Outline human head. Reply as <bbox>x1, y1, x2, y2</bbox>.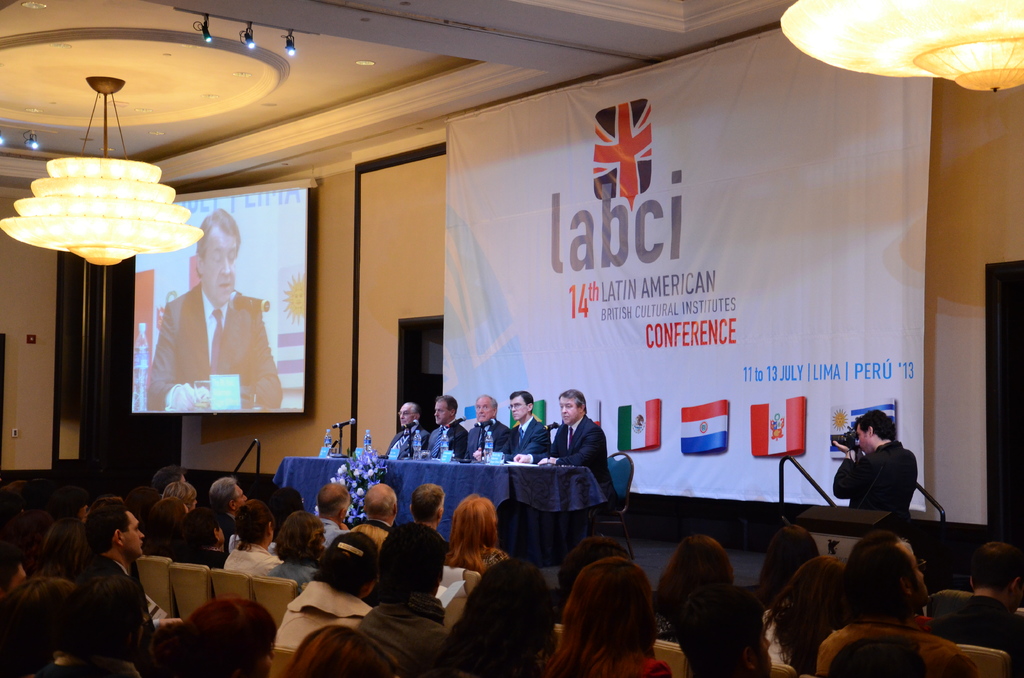
<bbox>561, 535, 629, 583</bbox>.
